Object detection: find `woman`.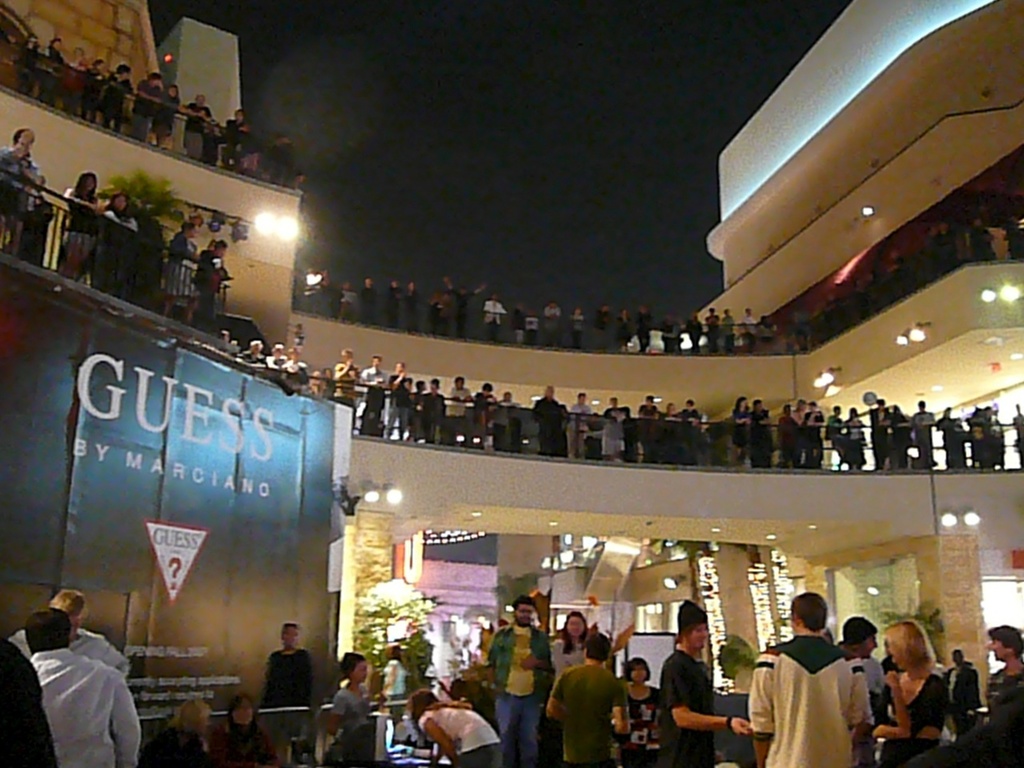
547,613,590,763.
